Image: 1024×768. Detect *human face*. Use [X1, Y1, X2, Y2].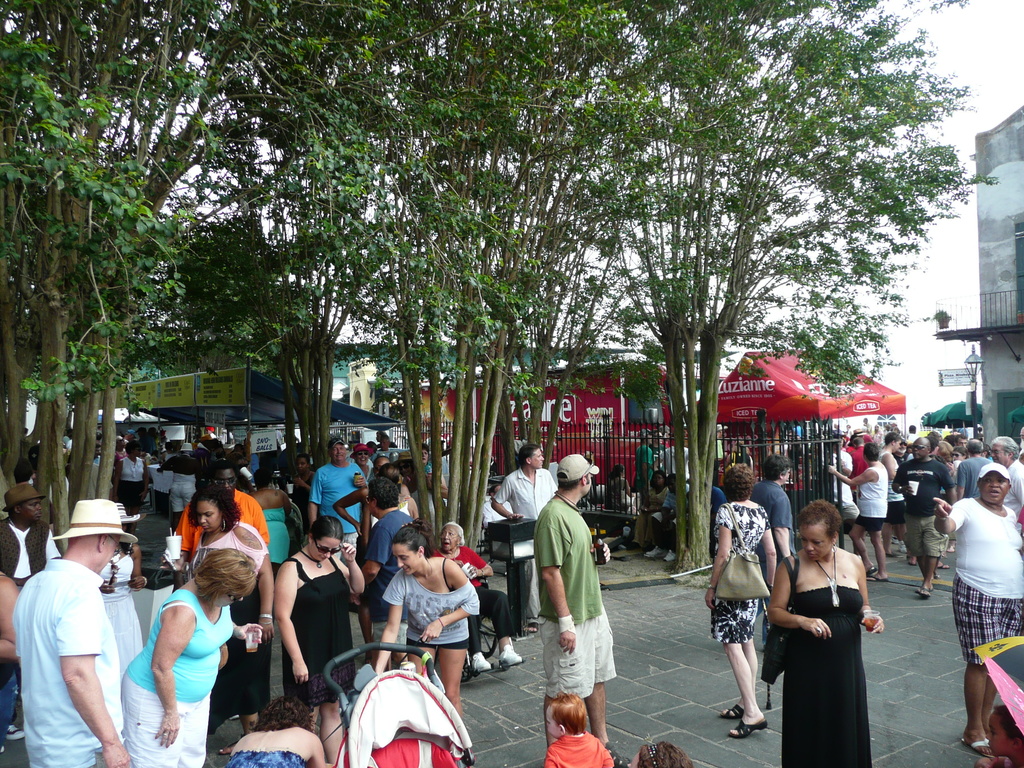
[215, 470, 236, 488].
